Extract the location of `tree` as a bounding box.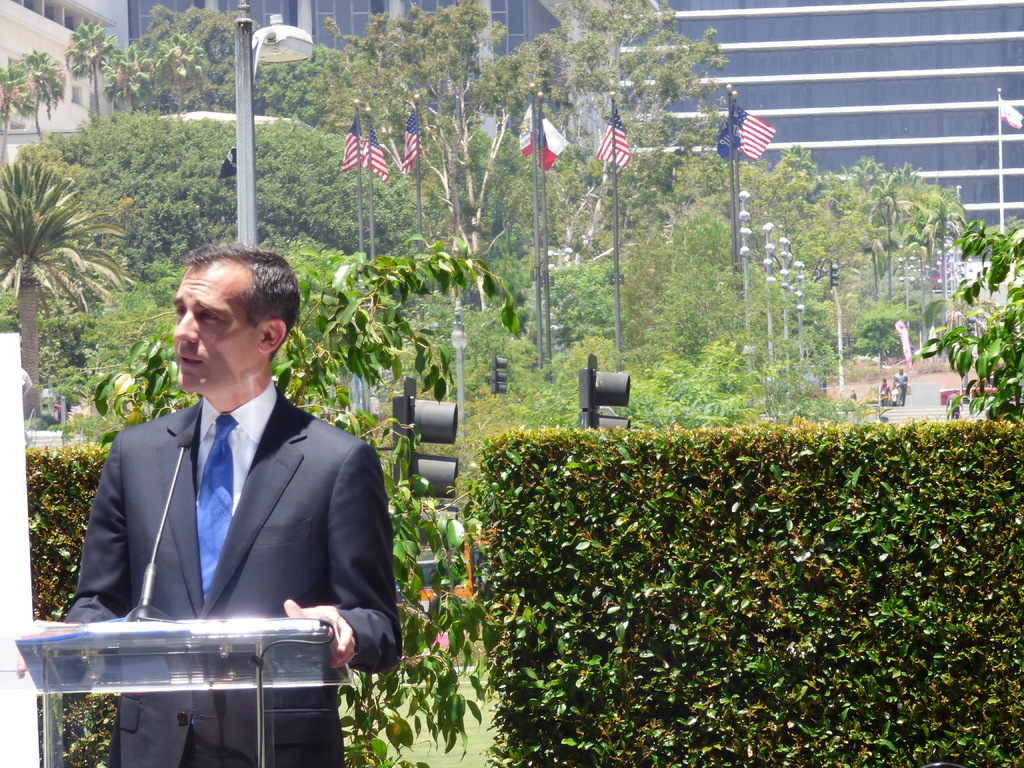
left=14, top=42, right=68, bottom=140.
